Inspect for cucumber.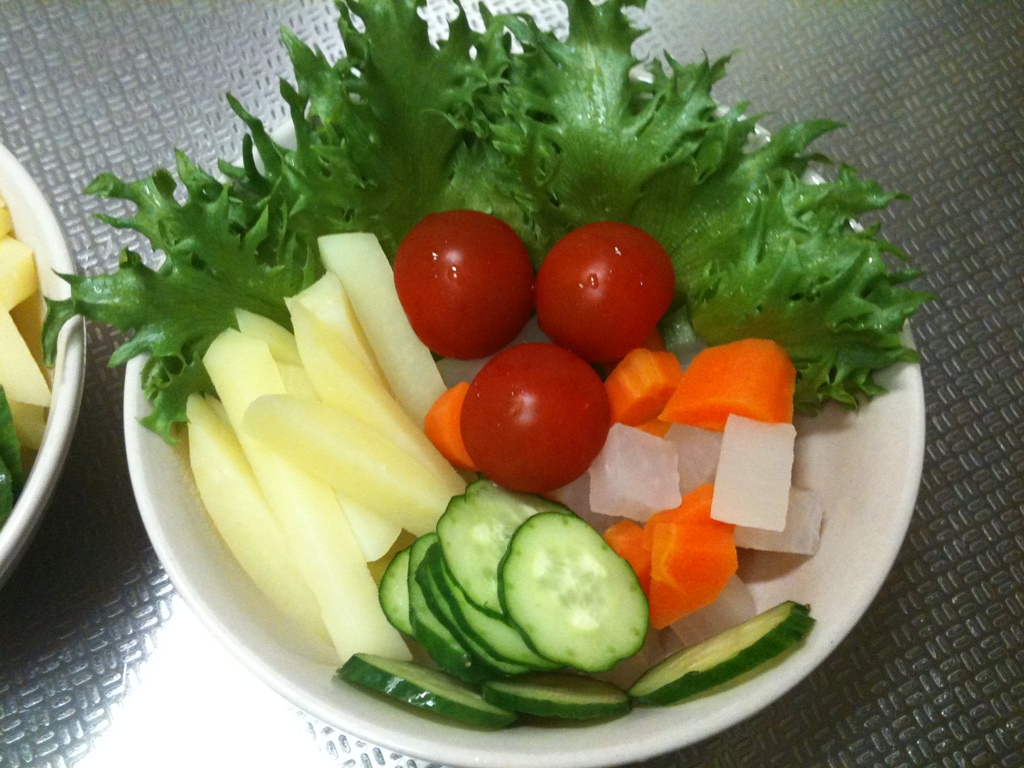
Inspection: pyautogui.locateOnScreen(495, 509, 650, 672).
